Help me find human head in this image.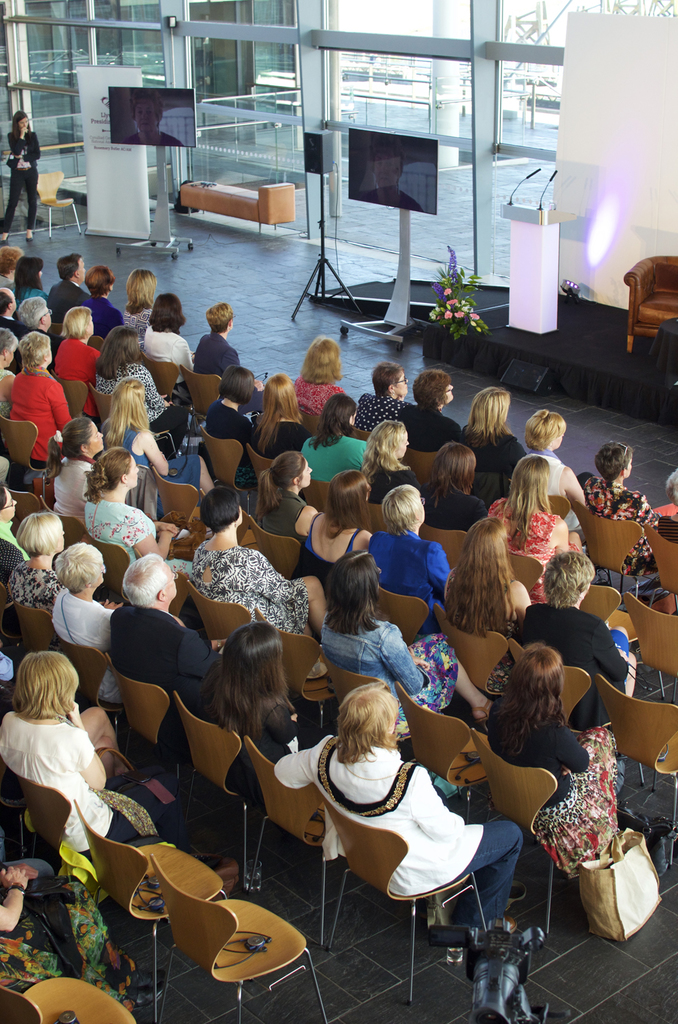
Found it: locate(59, 307, 92, 344).
